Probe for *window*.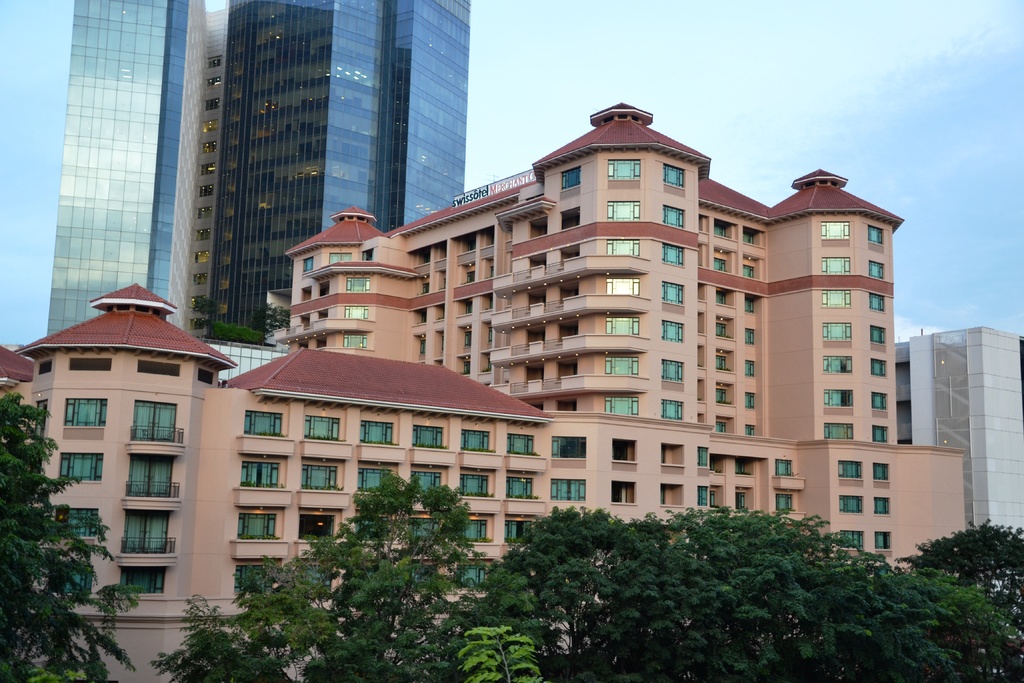
Probe result: (left=872, top=427, right=888, bottom=445).
